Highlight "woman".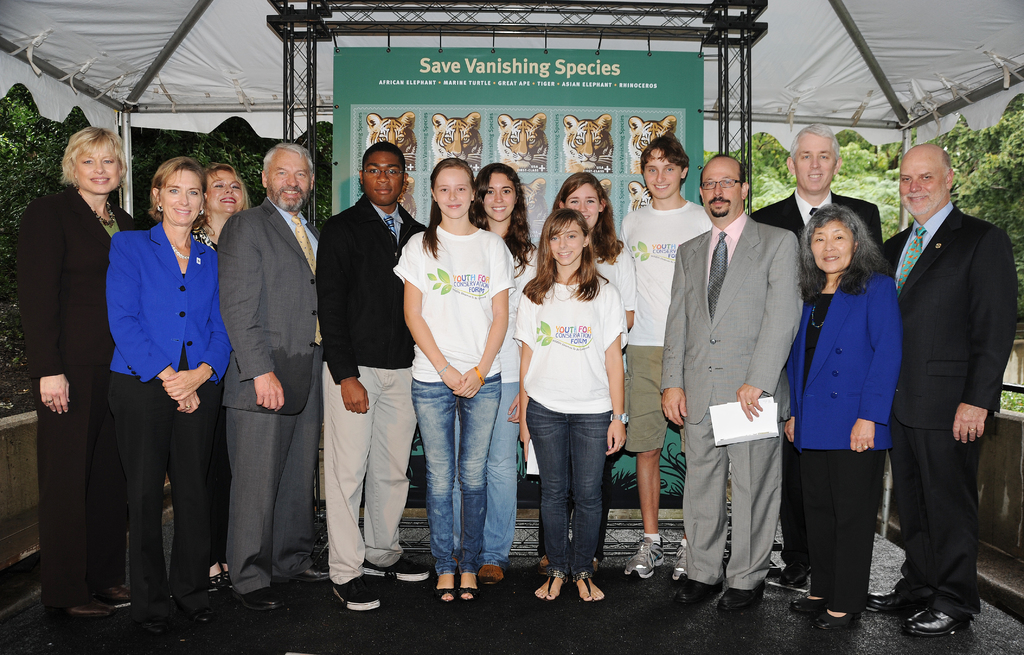
Highlighted region: region(106, 157, 237, 638).
